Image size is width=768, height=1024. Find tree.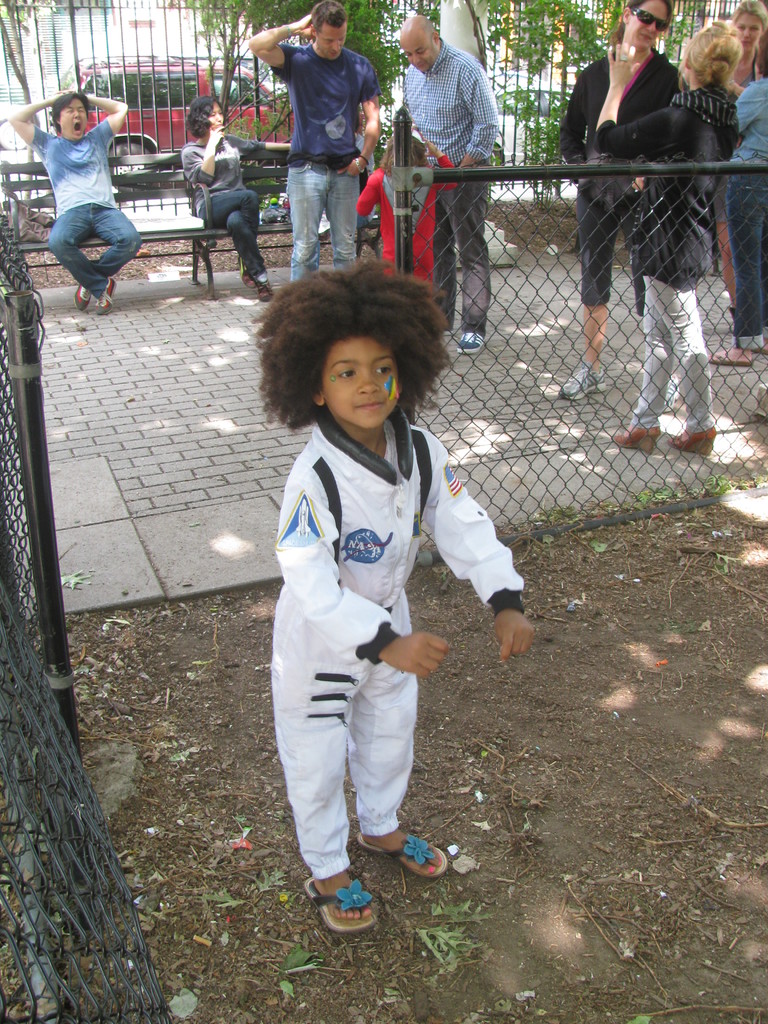
[left=1, top=0, right=74, bottom=109].
